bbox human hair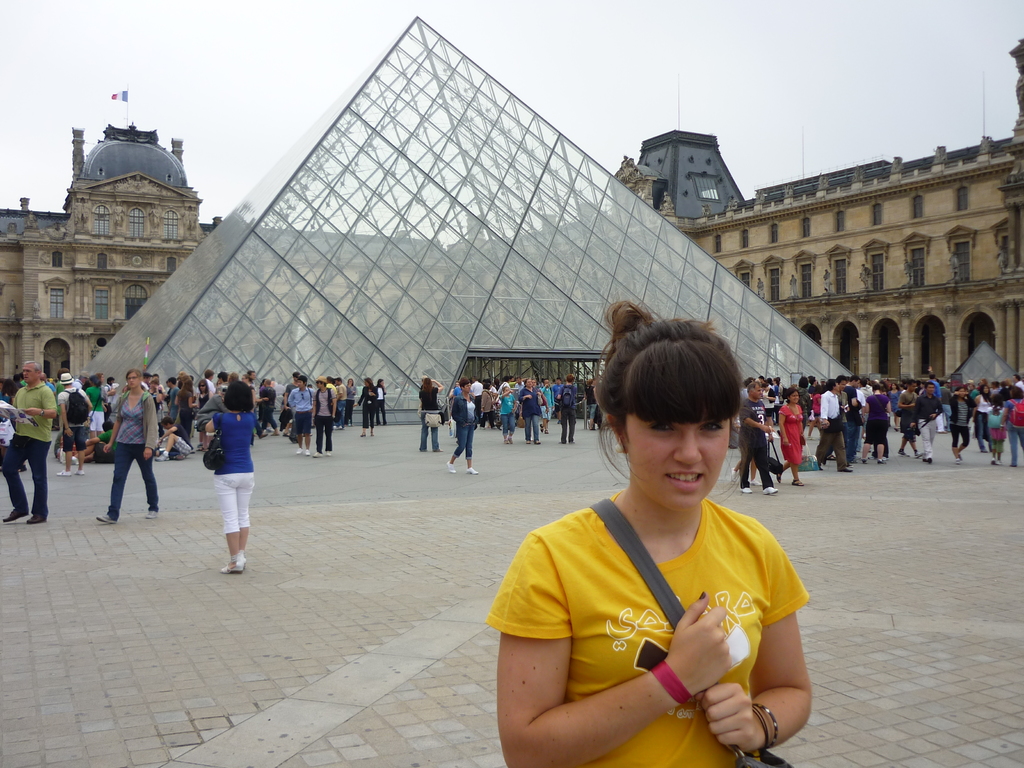
Rect(524, 378, 530, 390)
